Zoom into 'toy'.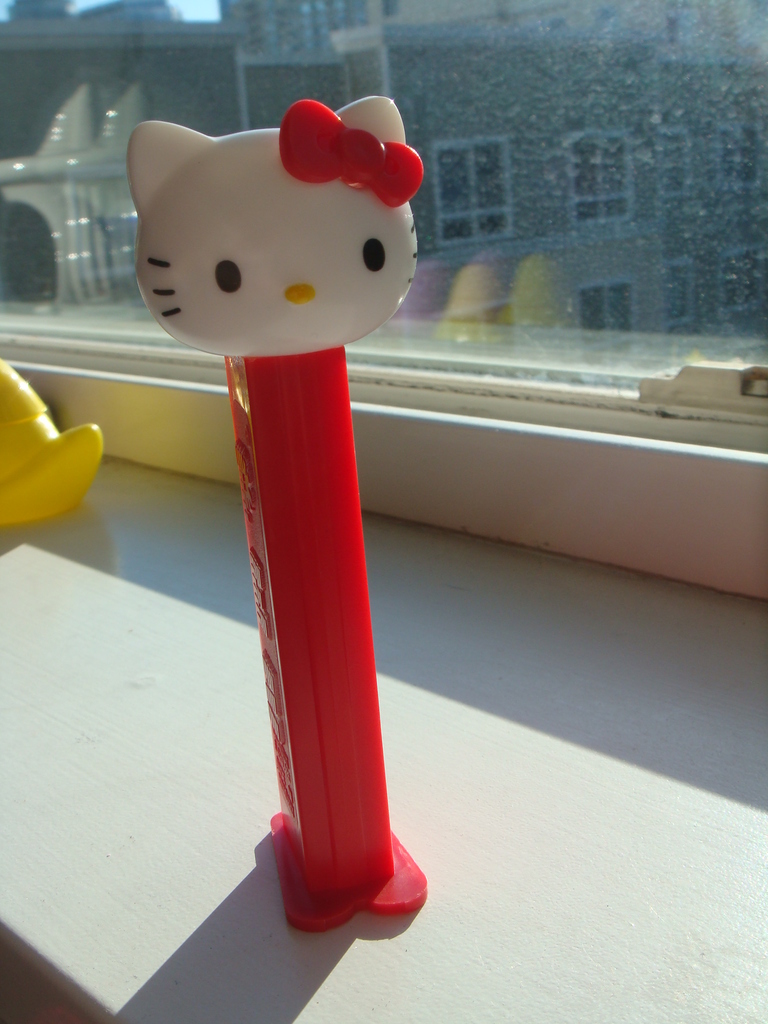
Zoom target: {"x1": 0, "y1": 358, "x2": 107, "y2": 529}.
